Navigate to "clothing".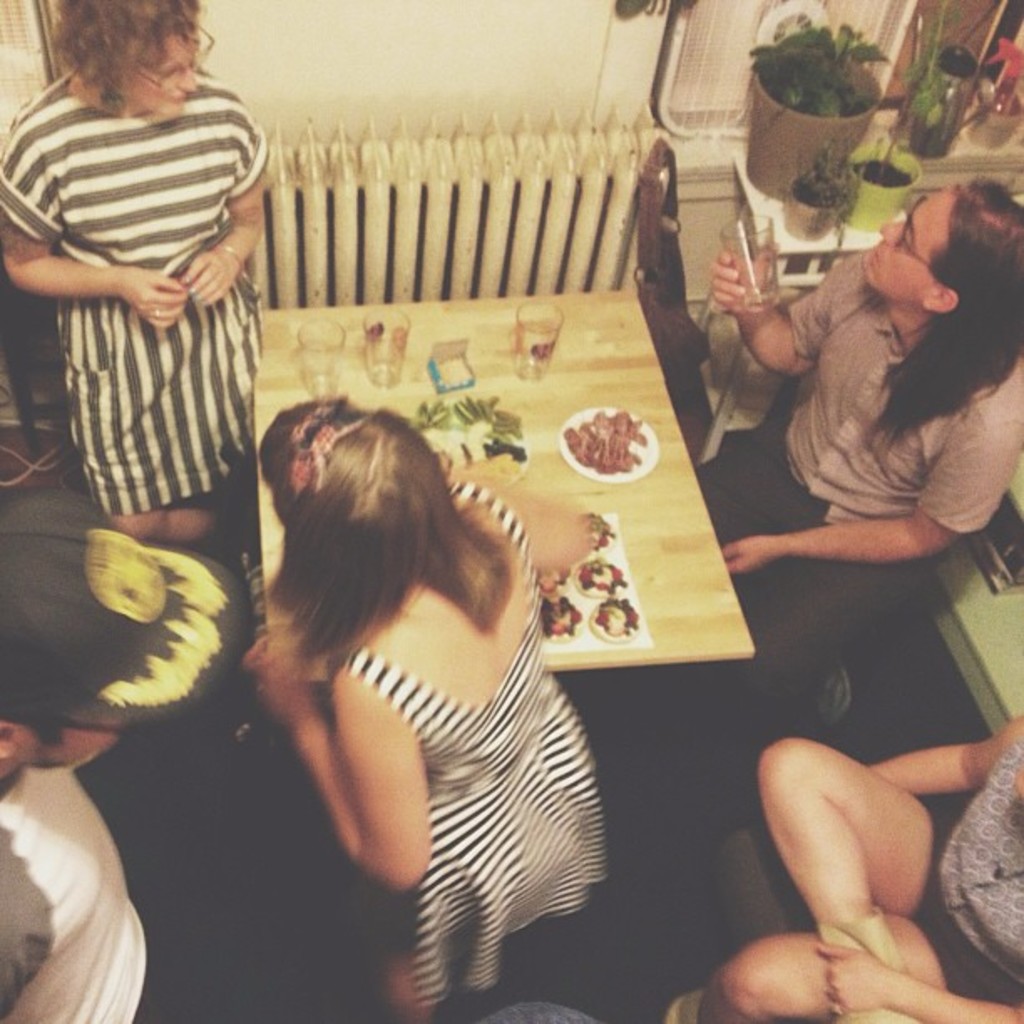
Navigation target: [x1=698, y1=224, x2=1022, y2=845].
